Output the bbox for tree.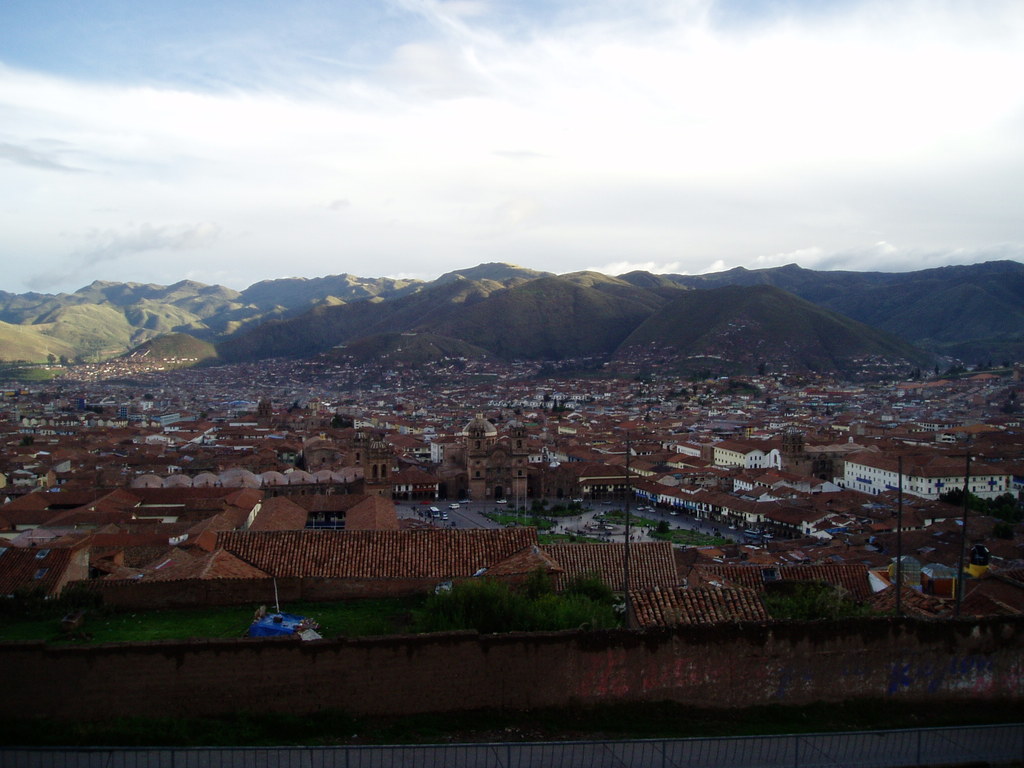
left=424, top=559, right=564, bottom=628.
